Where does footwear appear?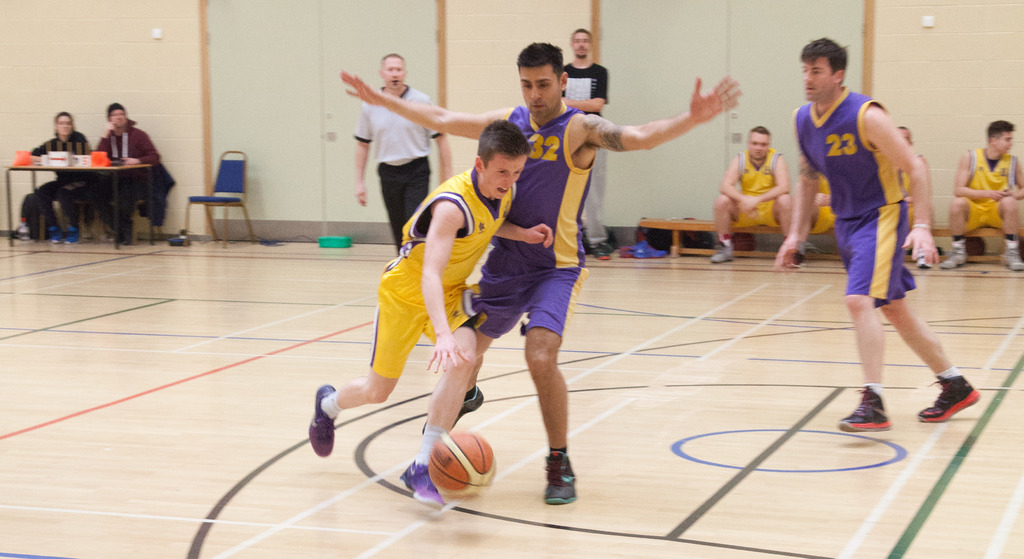
Appears at box=[310, 384, 337, 457].
